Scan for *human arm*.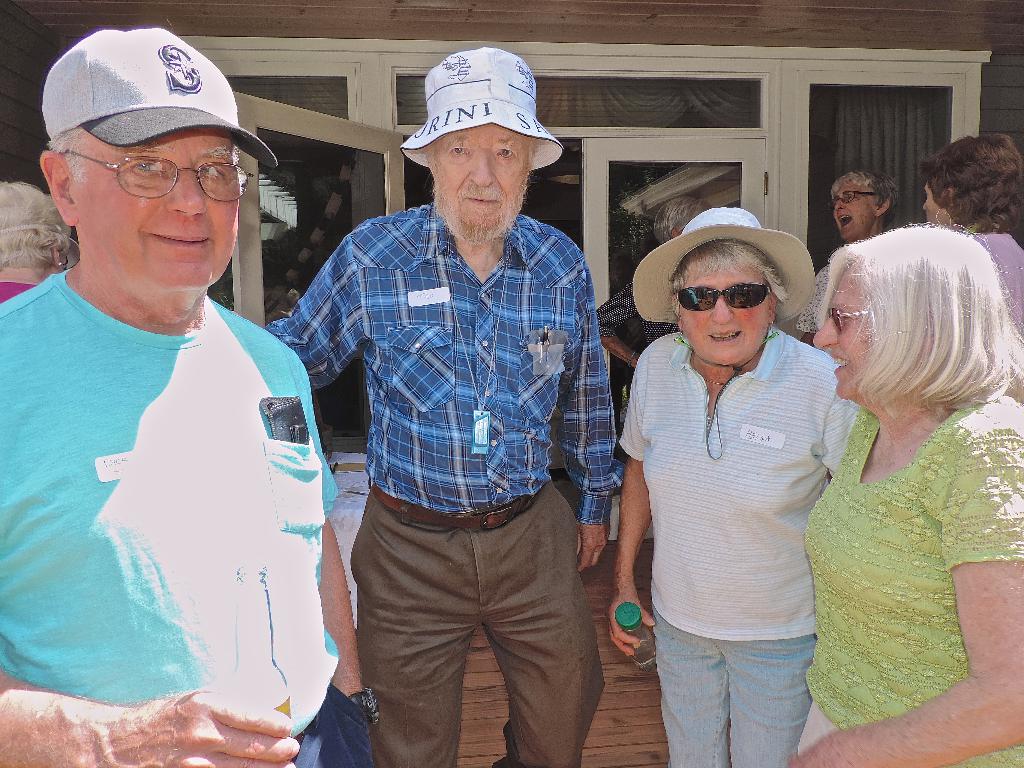
Scan result: (left=819, top=388, right=866, bottom=471).
